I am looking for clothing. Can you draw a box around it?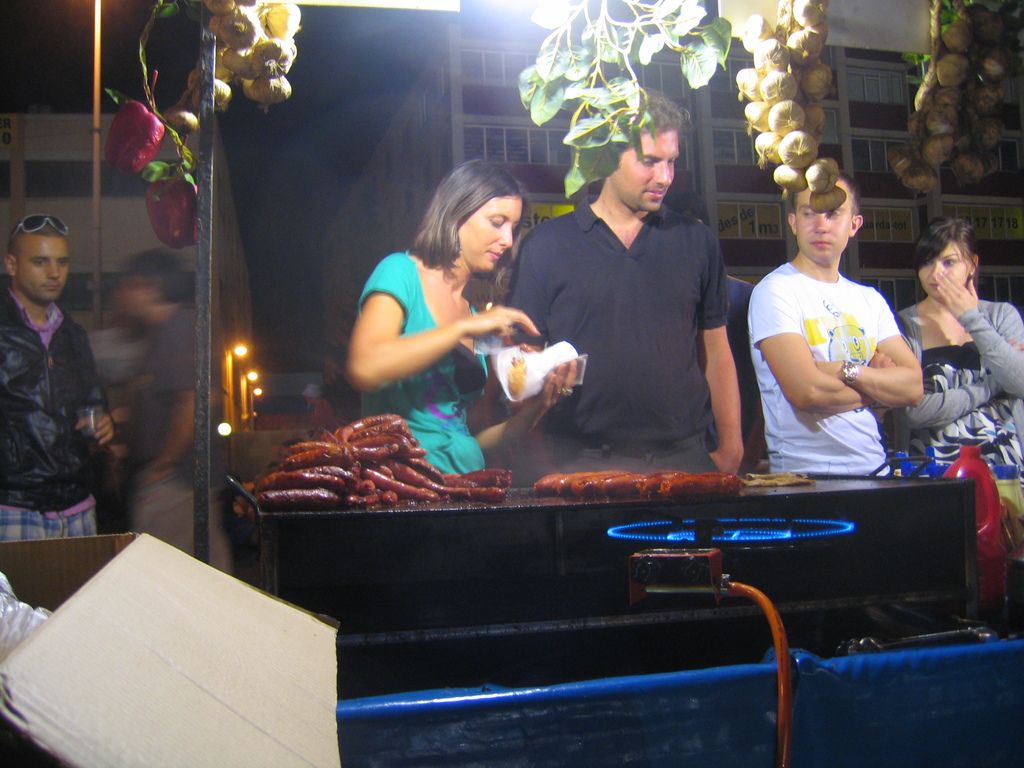
Sure, the bounding box is x1=0 y1=294 x2=120 y2=545.
